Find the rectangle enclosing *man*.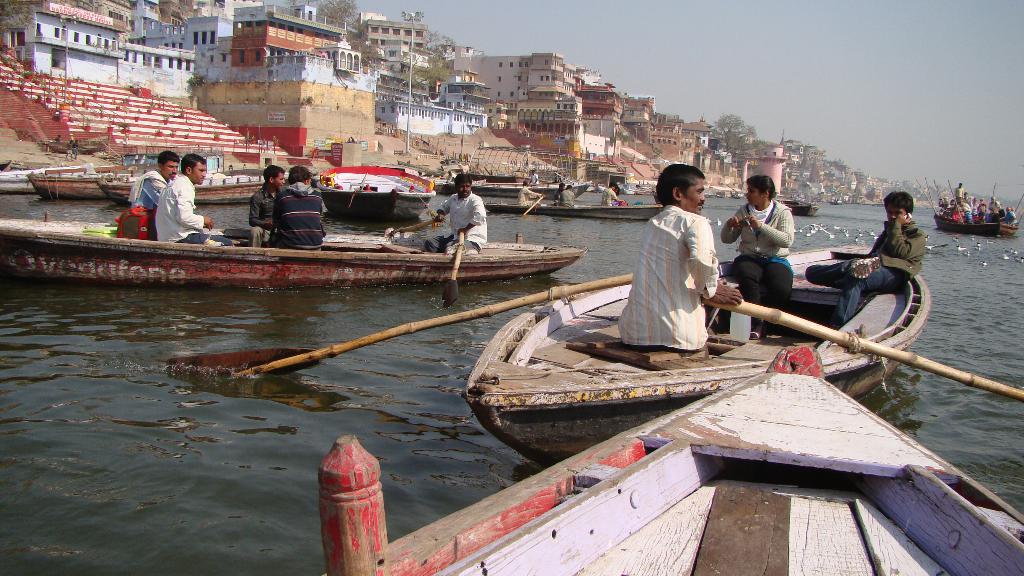
808,188,930,330.
